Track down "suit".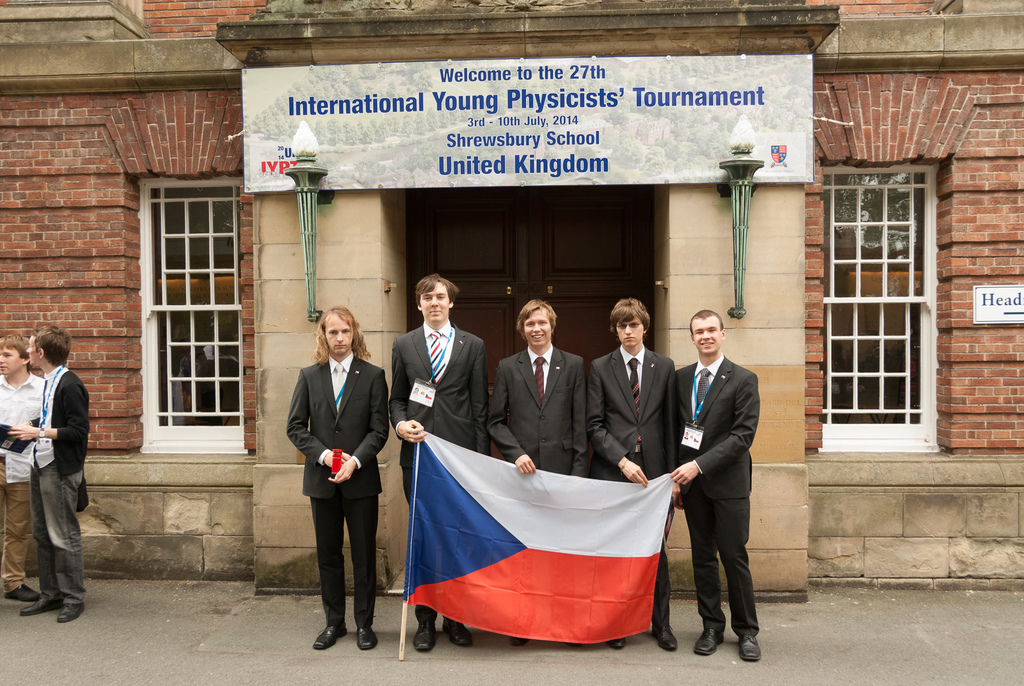
Tracked to bbox(590, 344, 676, 628).
